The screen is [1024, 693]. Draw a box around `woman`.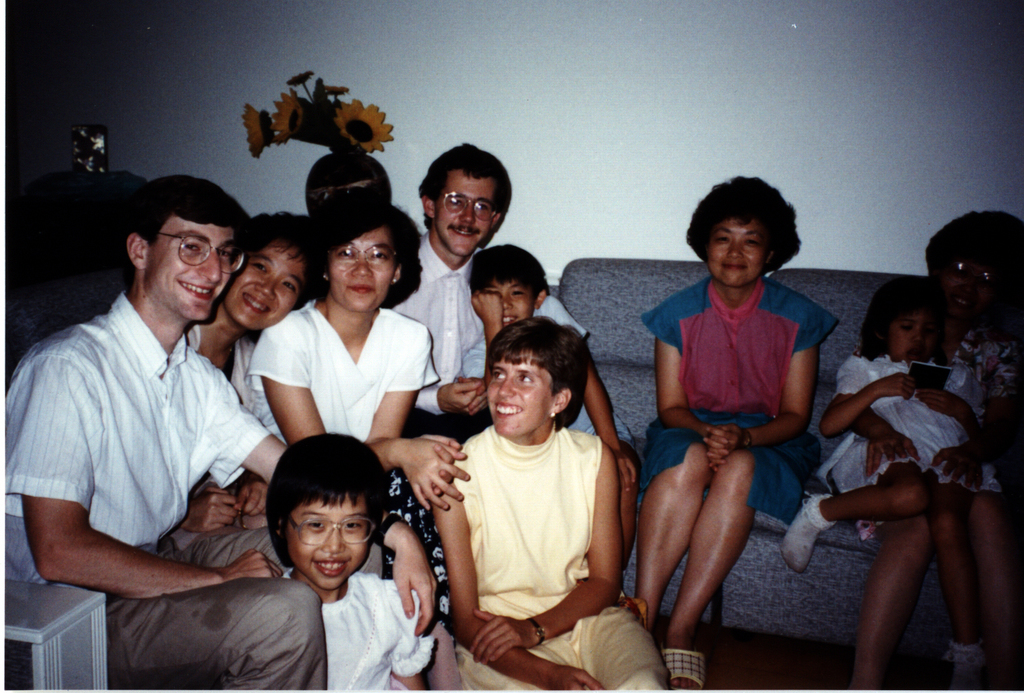
BBox(638, 173, 838, 692).
